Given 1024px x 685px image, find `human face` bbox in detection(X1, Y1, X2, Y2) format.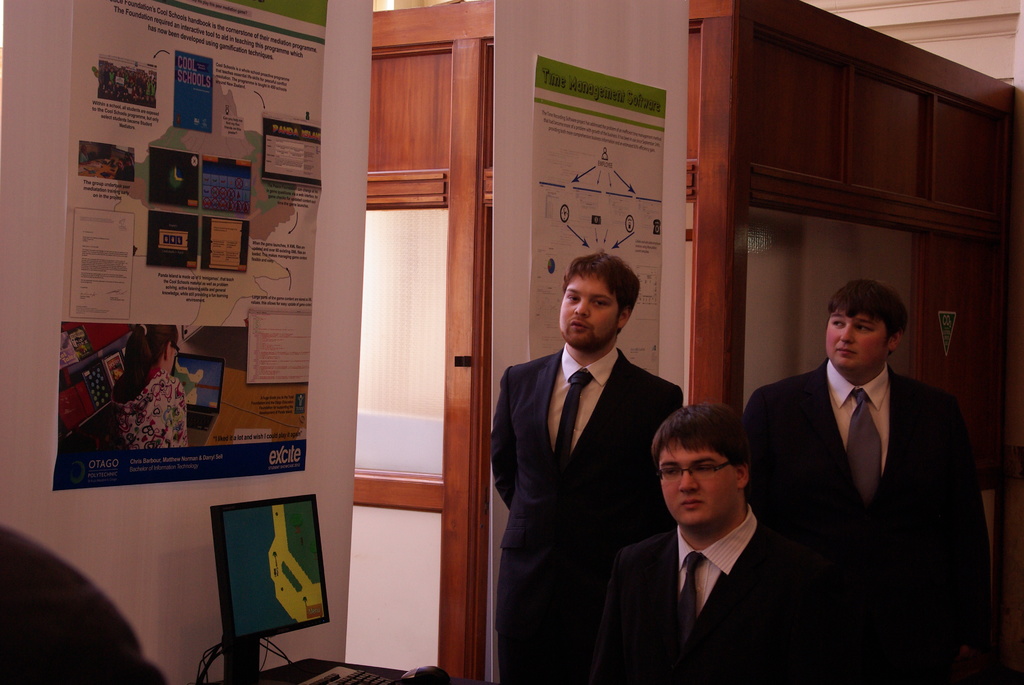
detection(559, 277, 614, 348).
